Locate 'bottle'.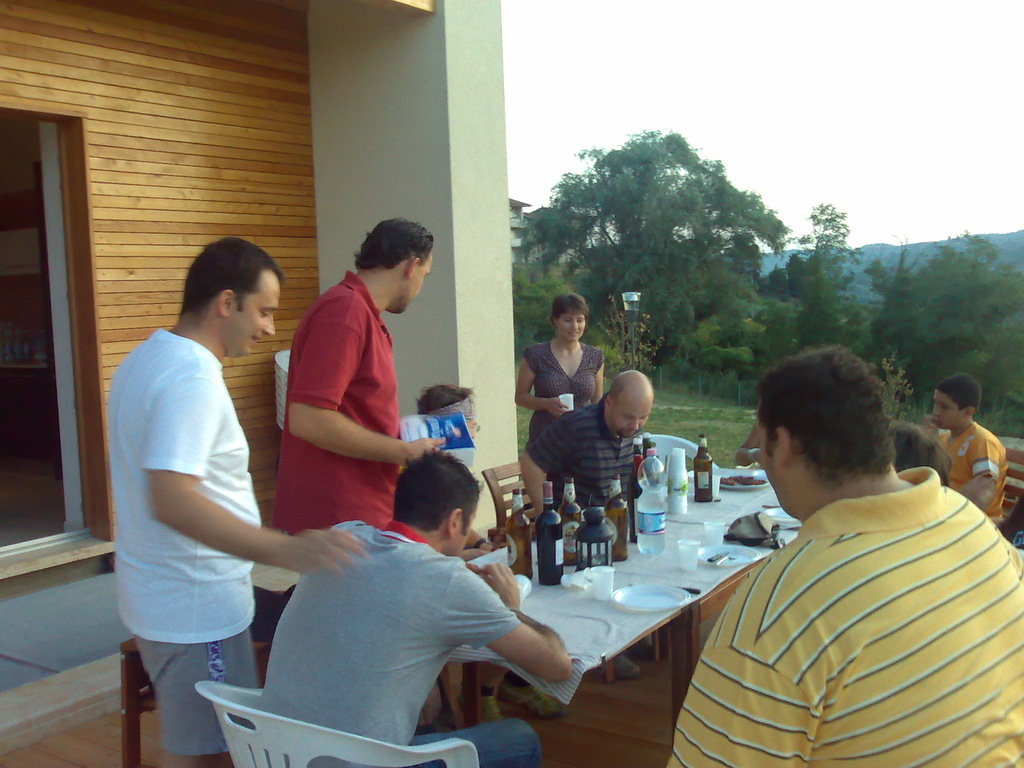
Bounding box: {"left": 643, "top": 433, "right": 654, "bottom": 457}.
